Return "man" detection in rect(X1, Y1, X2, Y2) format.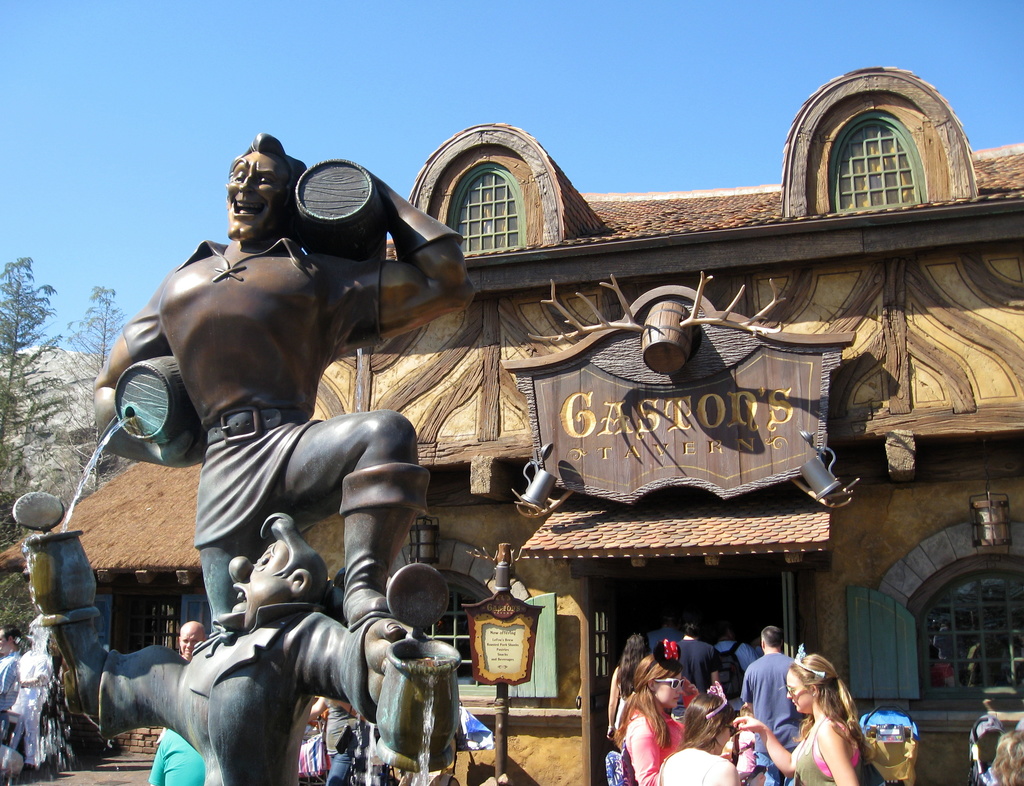
rect(0, 627, 23, 725).
